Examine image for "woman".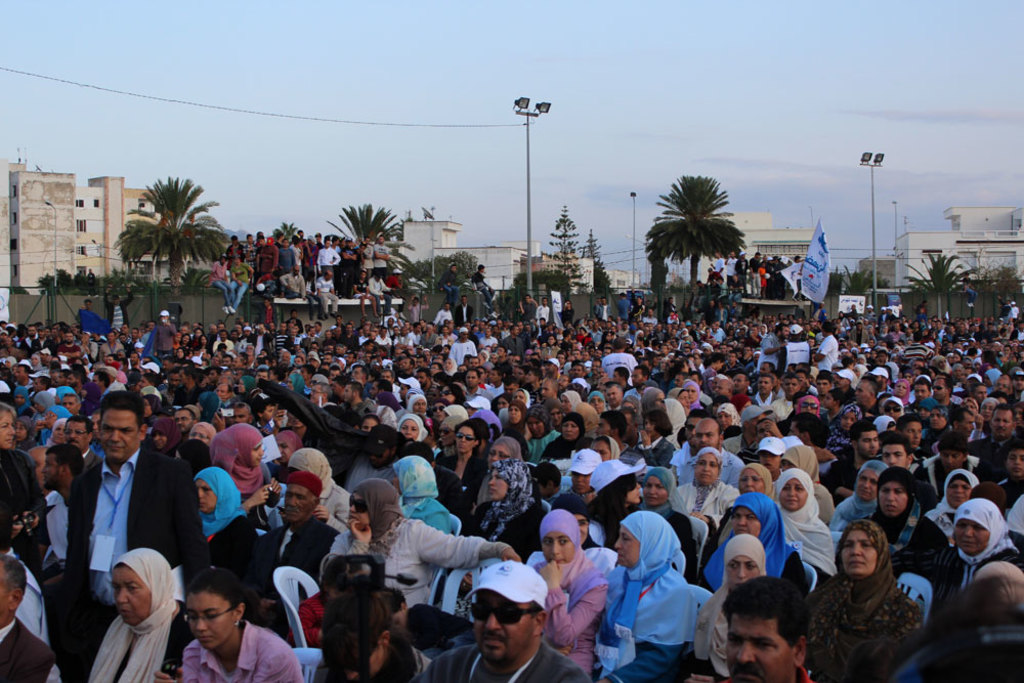
Examination result: left=543, top=415, right=596, bottom=464.
